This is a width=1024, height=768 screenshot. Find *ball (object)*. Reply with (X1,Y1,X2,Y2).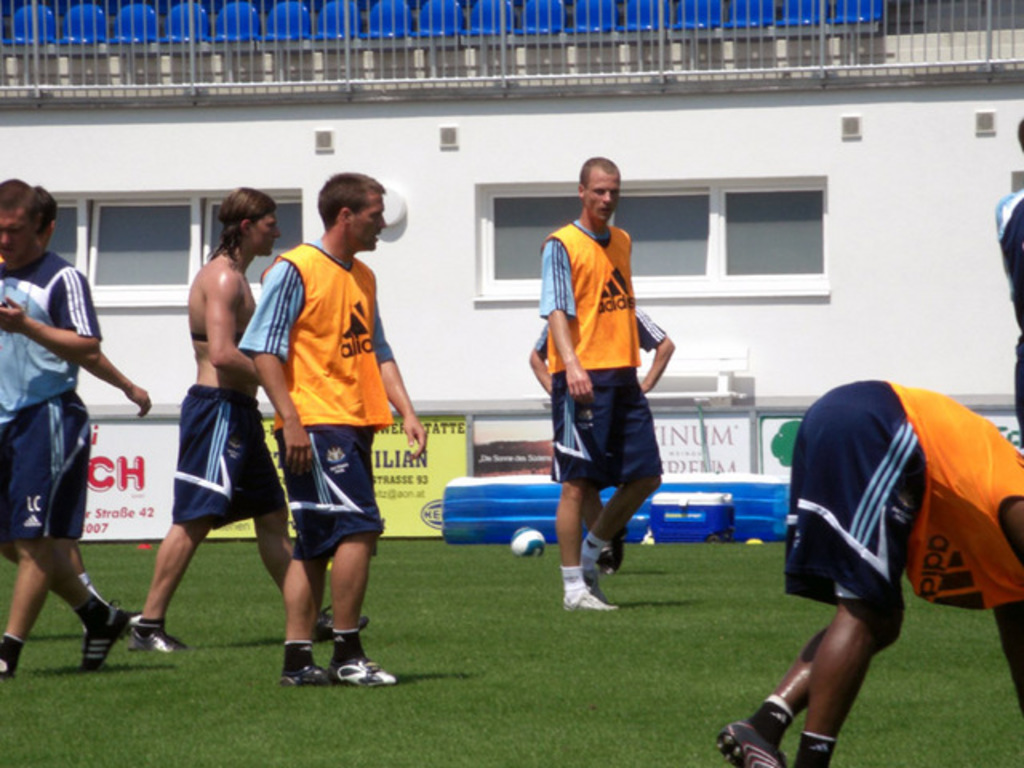
(510,526,549,558).
